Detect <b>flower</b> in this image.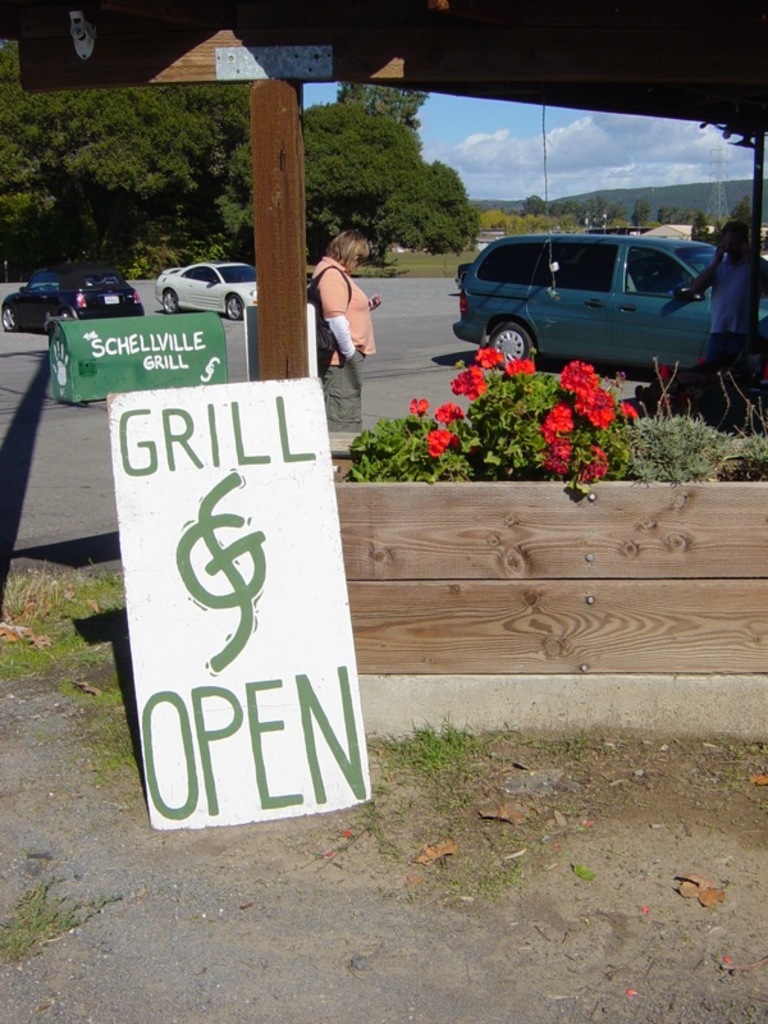
Detection: locate(429, 428, 462, 460).
